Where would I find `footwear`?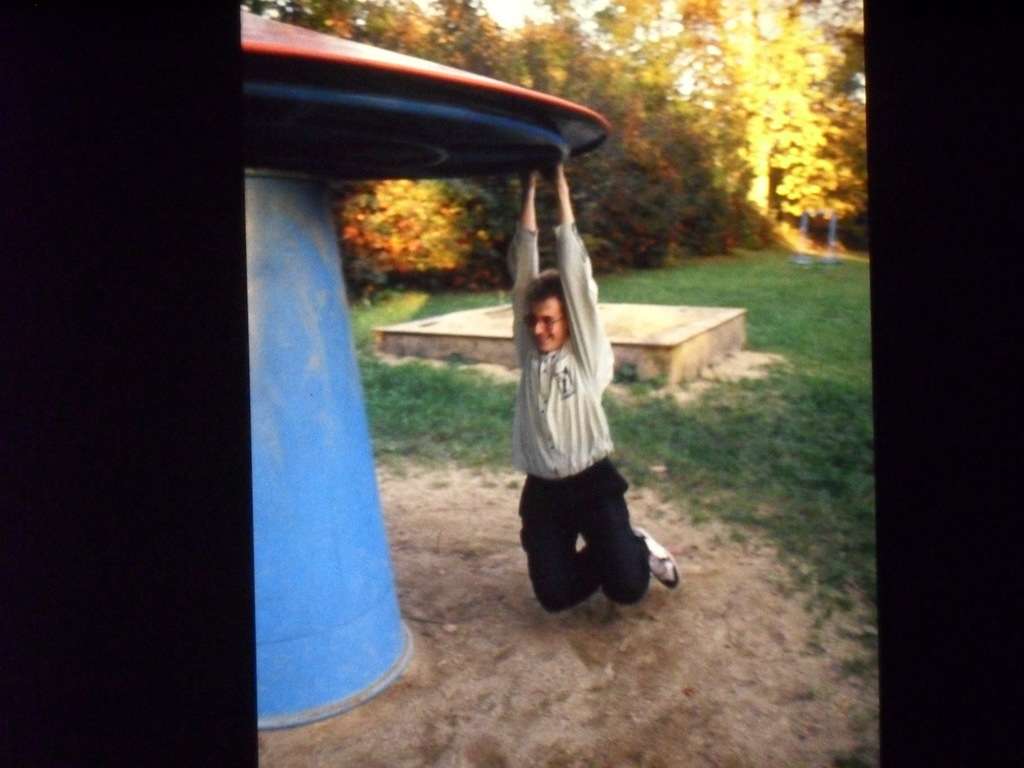
At l=632, t=526, r=676, b=593.
